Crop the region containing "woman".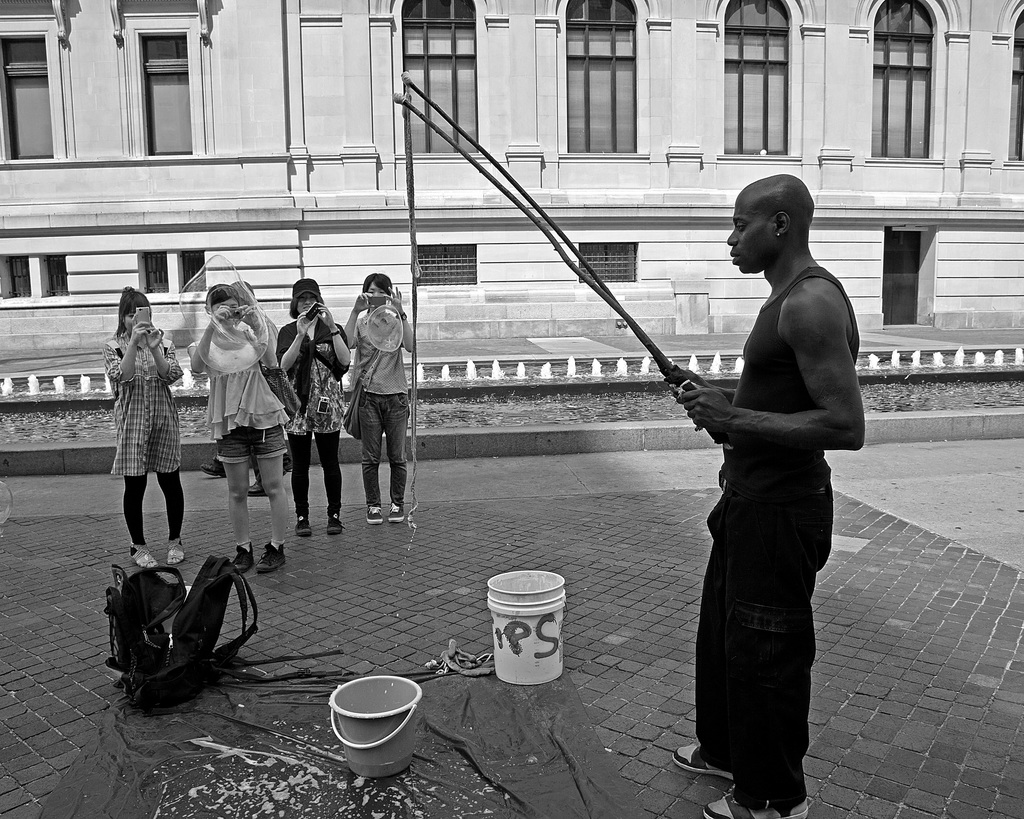
Crop region: pyautogui.locateOnScreen(103, 291, 188, 573).
